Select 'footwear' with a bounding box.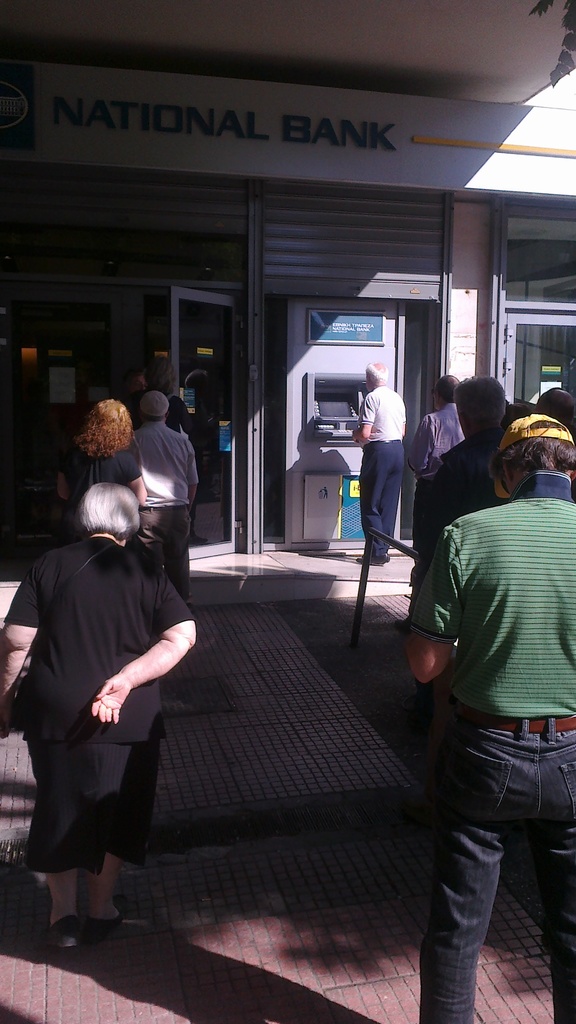
(x1=83, y1=903, x2=125, y2=940).
